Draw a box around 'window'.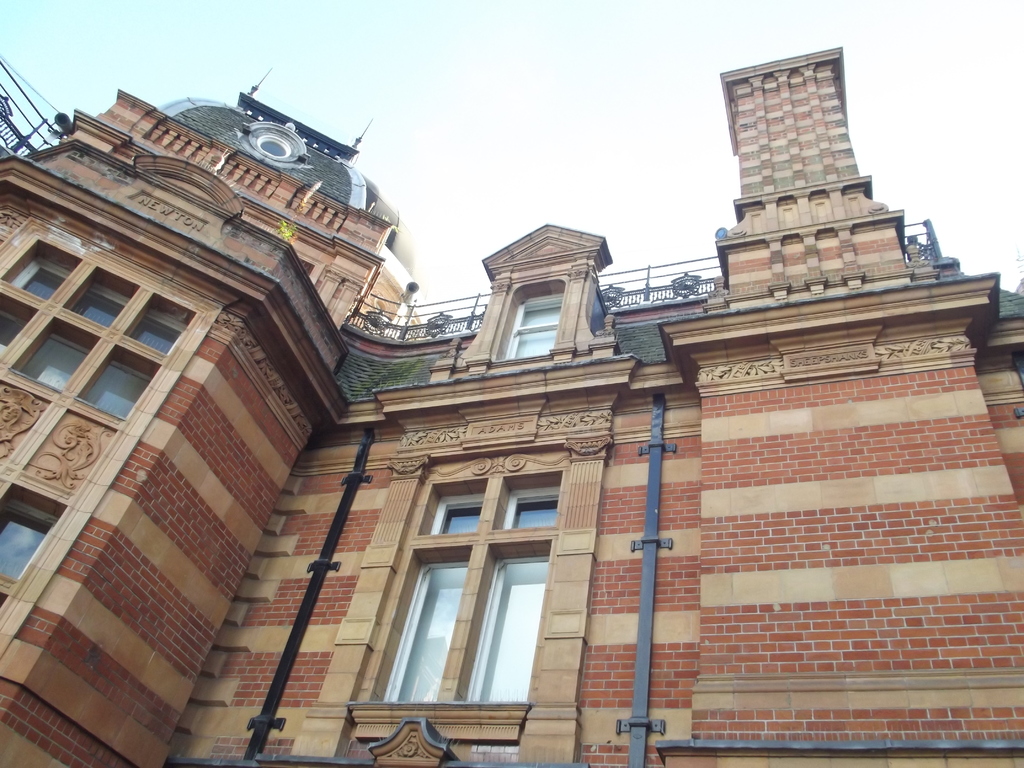
box(59, 261, 136, 330).
